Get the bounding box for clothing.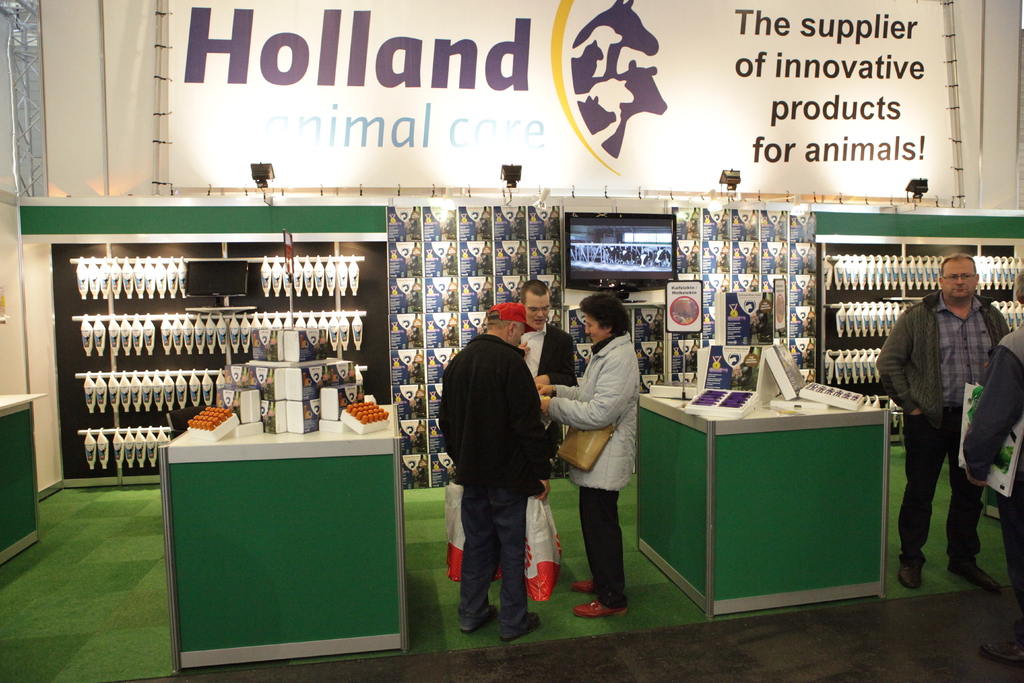
[x1=961, y1=320, x2=1023, y2=658].
